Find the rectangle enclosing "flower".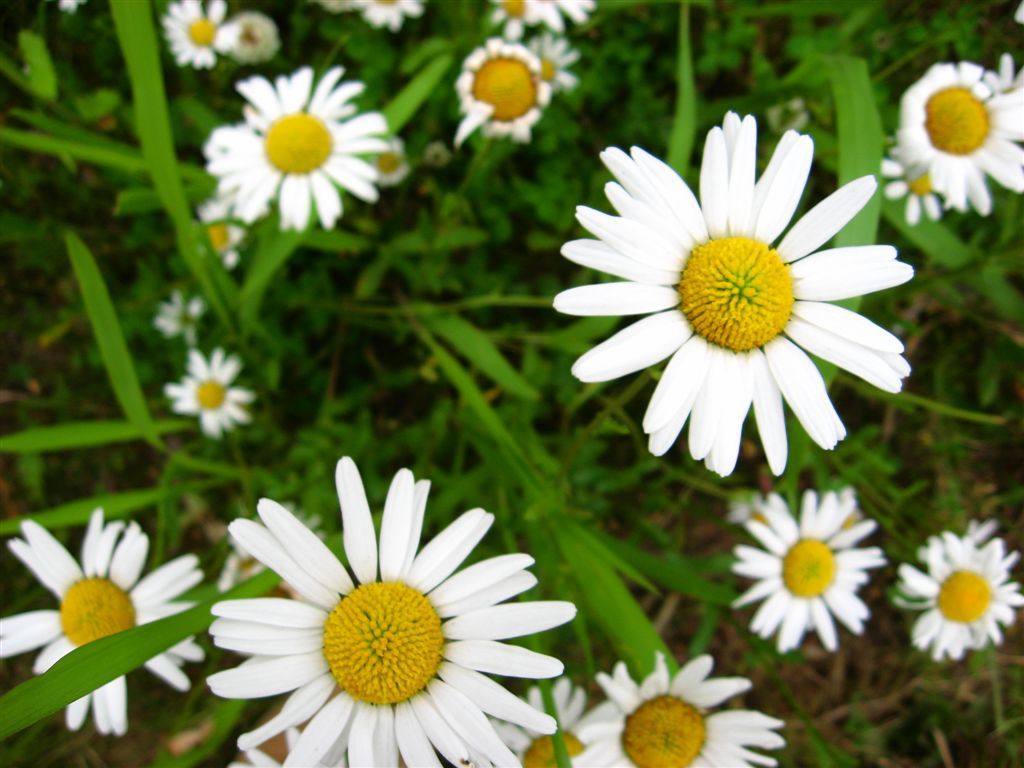
<bbox>370, 132, 408, 183</bbox>.
